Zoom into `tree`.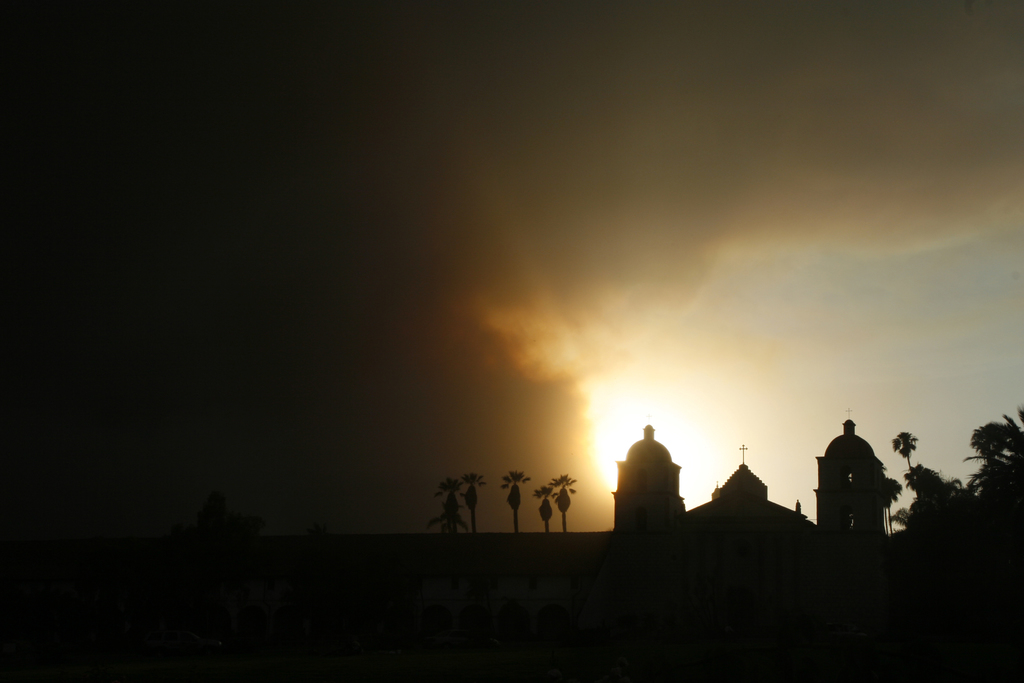
Zoom target: crop(535, 483, 556, 536).
